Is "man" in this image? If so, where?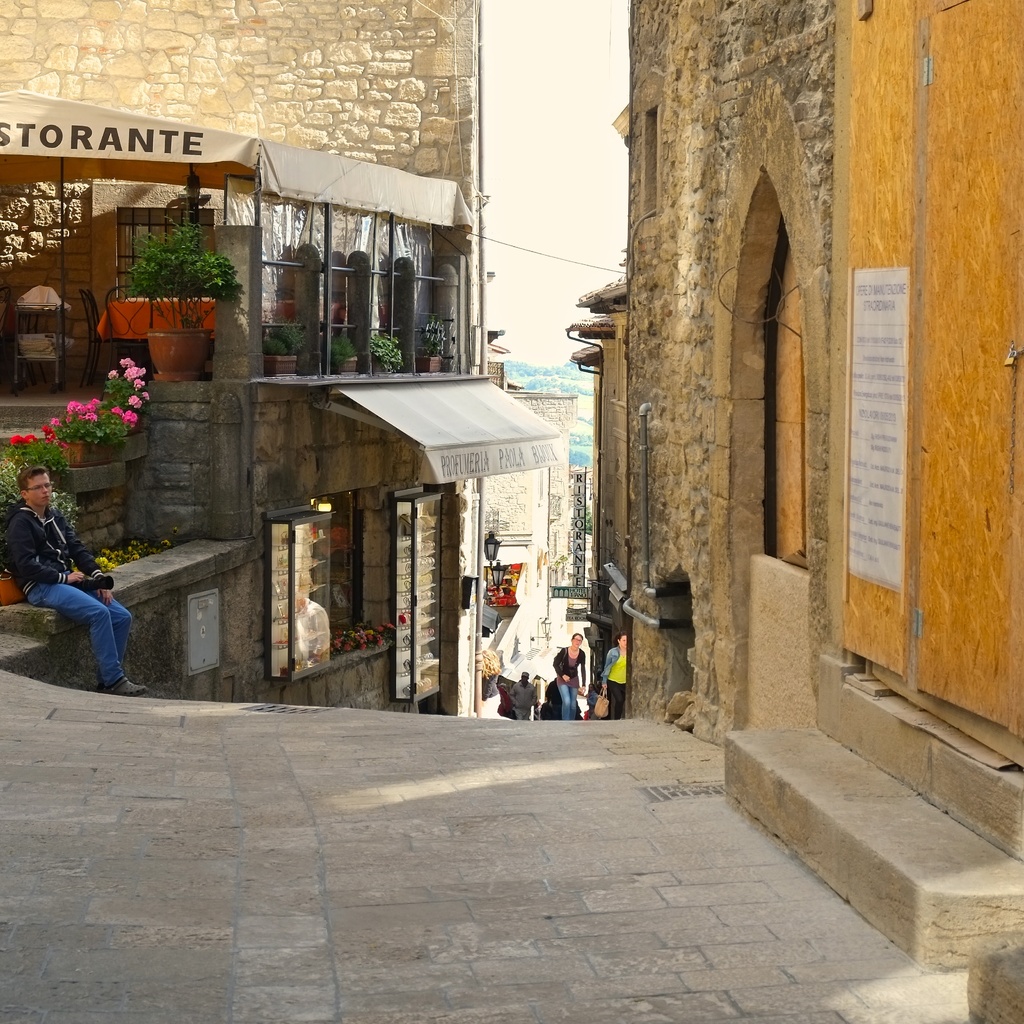
Yes, at box(7, 468, 153, 700).
